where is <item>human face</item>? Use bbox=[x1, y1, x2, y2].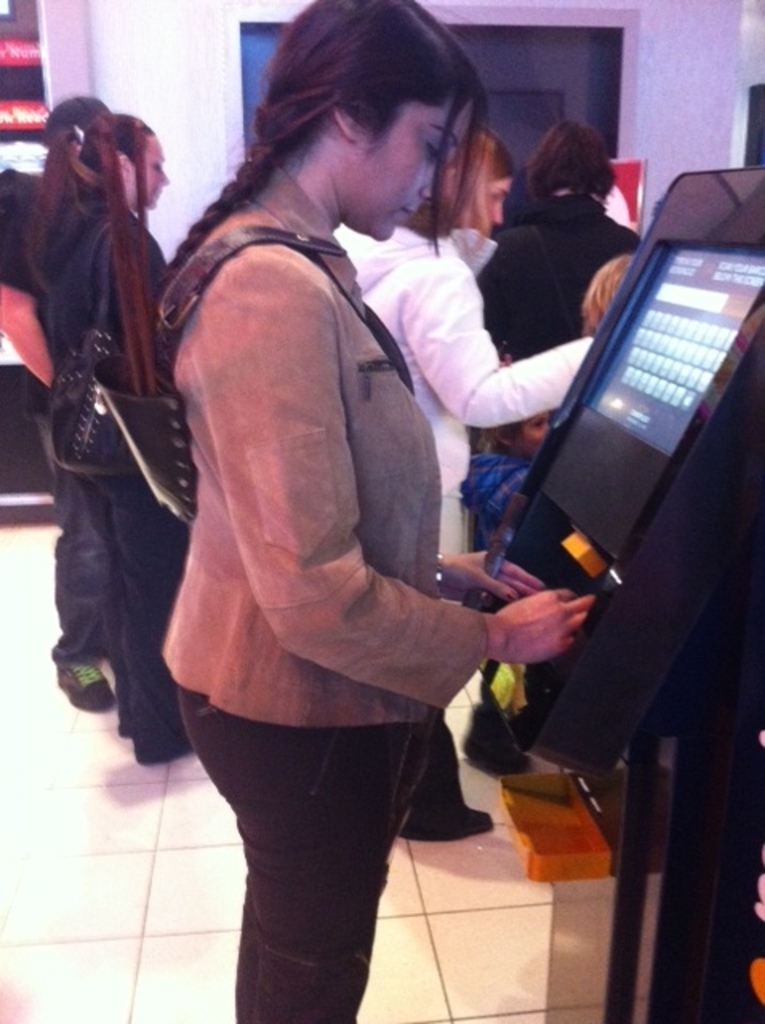
bbox=[362, 104, 474, 240].
